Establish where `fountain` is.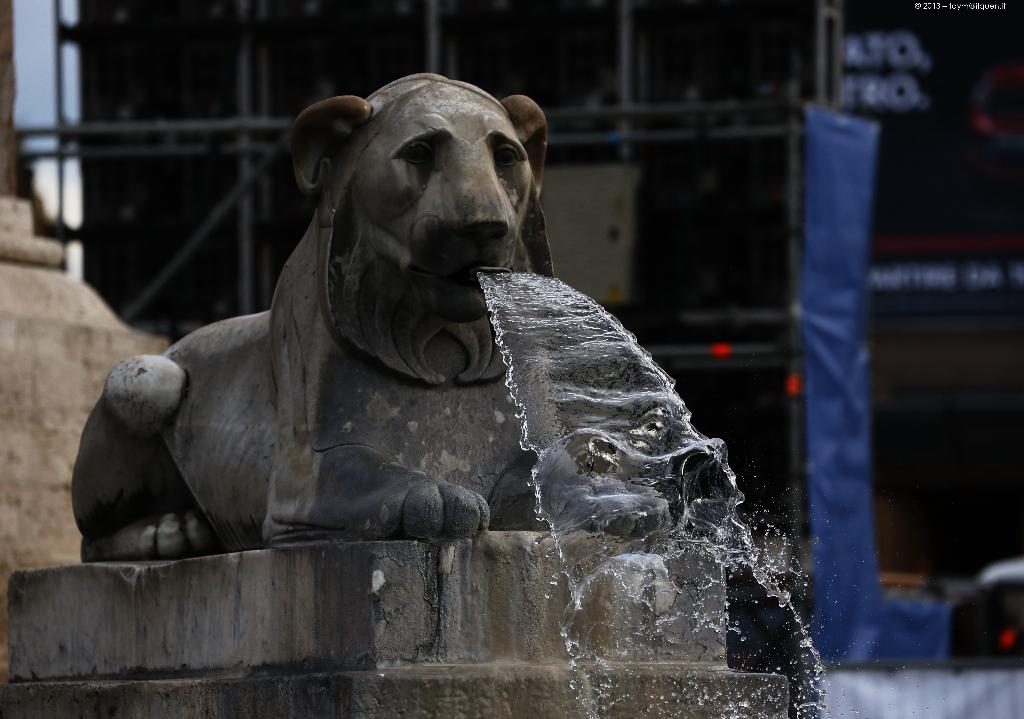
Established at <region>0, 70, 1023, 718</region>.
